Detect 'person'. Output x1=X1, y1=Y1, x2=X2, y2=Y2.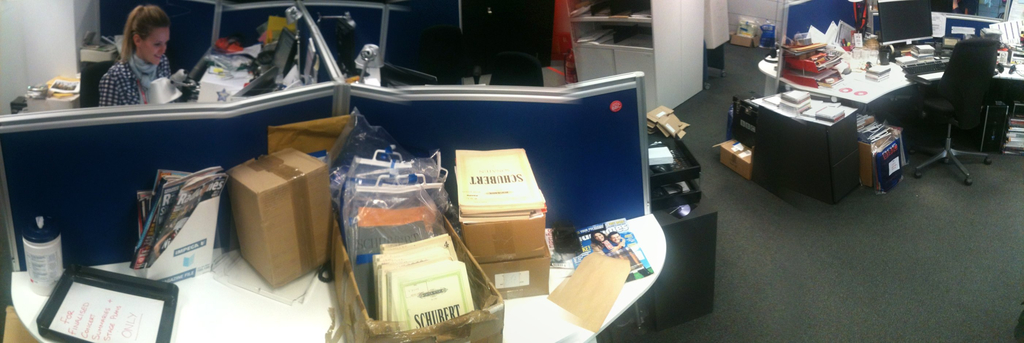
x1=99, y1=5, x2=174, y2=113.
